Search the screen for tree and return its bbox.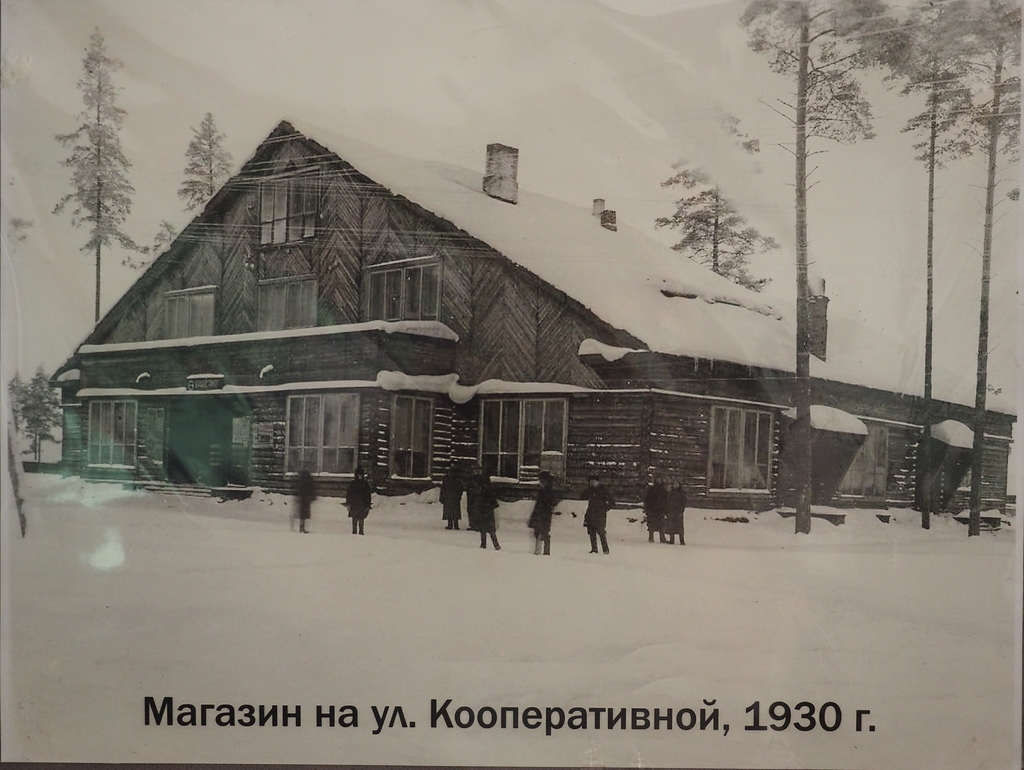
Found: x1=37, y1=39, x2=139, y2=293.
